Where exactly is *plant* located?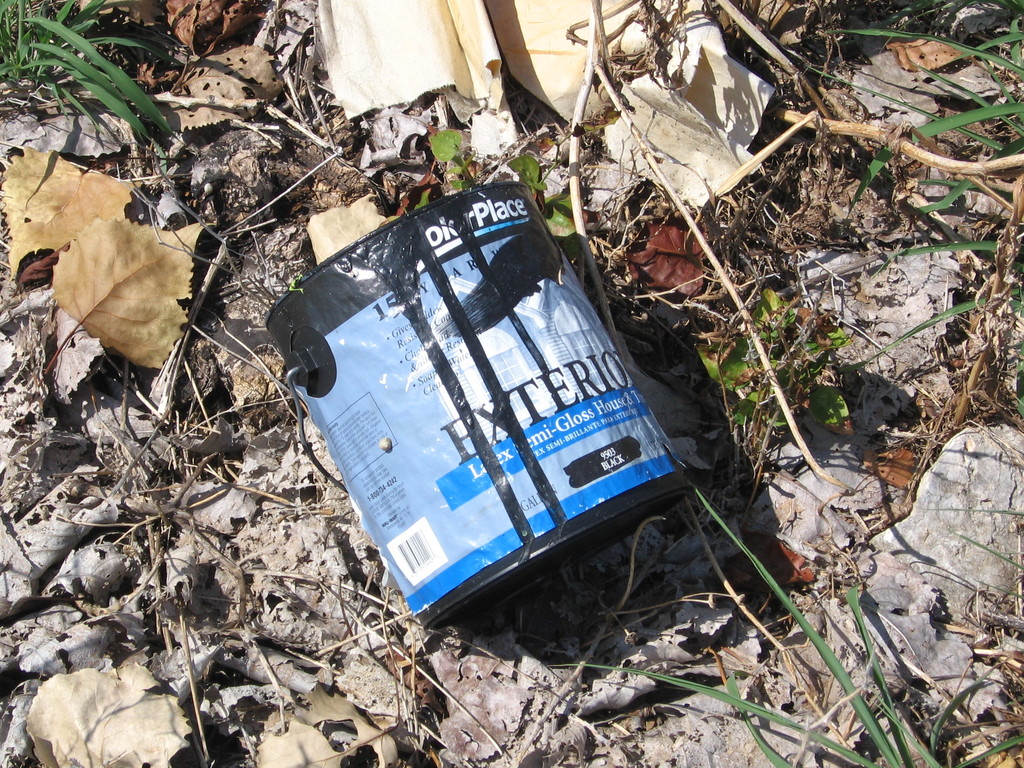
Its bounding box is locate(911, 179, 1016, 219).
